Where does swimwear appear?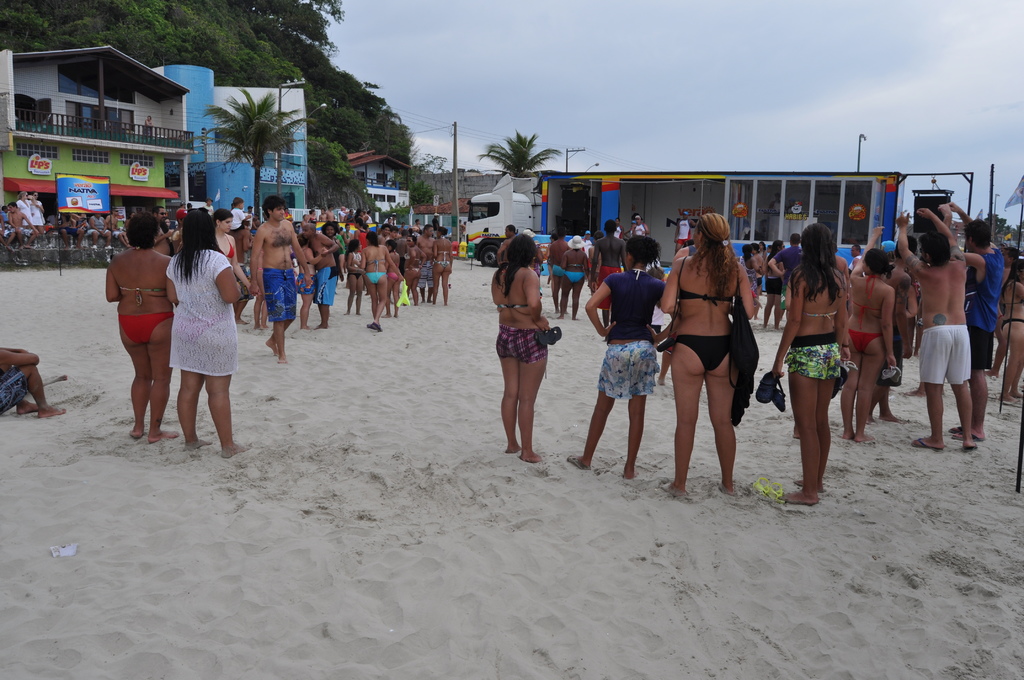
Appears at bbox=(118, 312, 174, 346).
